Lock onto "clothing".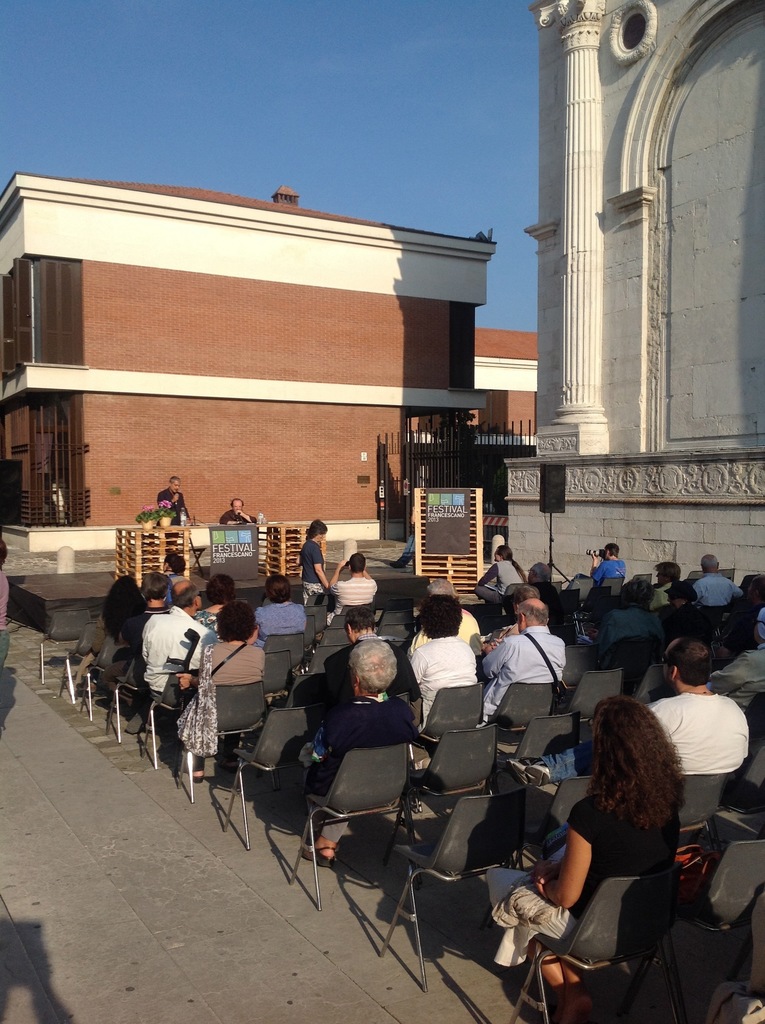
Locked: BBox(138, 603, 221, 680).
